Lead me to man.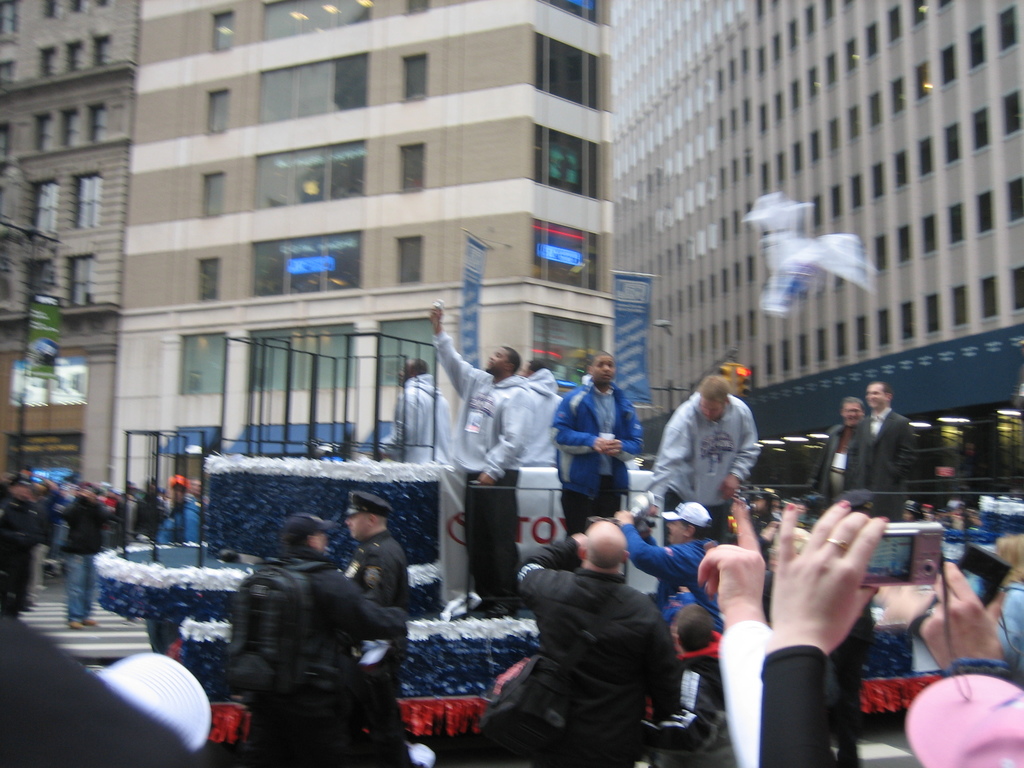
Lead to box=[340, 492, 409, 719].
